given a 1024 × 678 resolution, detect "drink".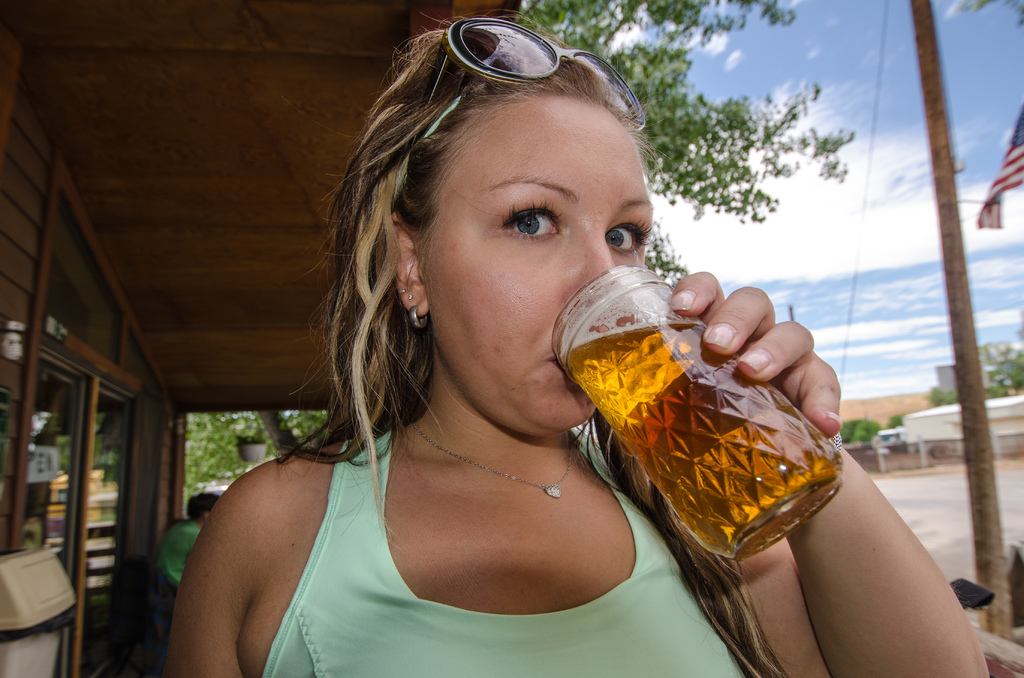
bbox=[593, 311, 824, 569].
